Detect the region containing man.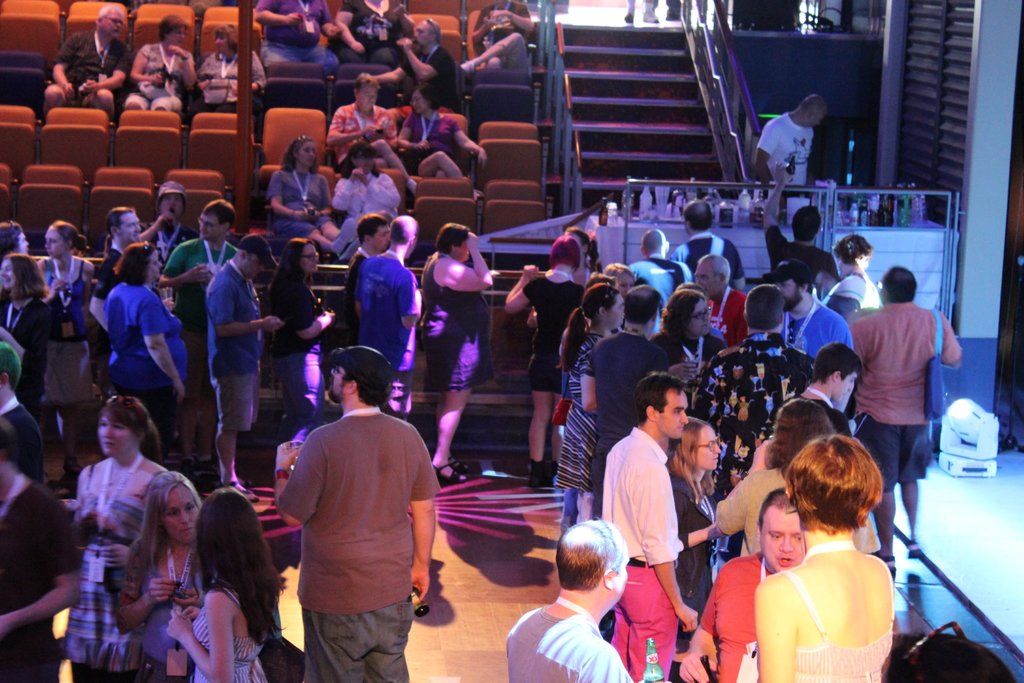
[678, 484, 806, 682].
